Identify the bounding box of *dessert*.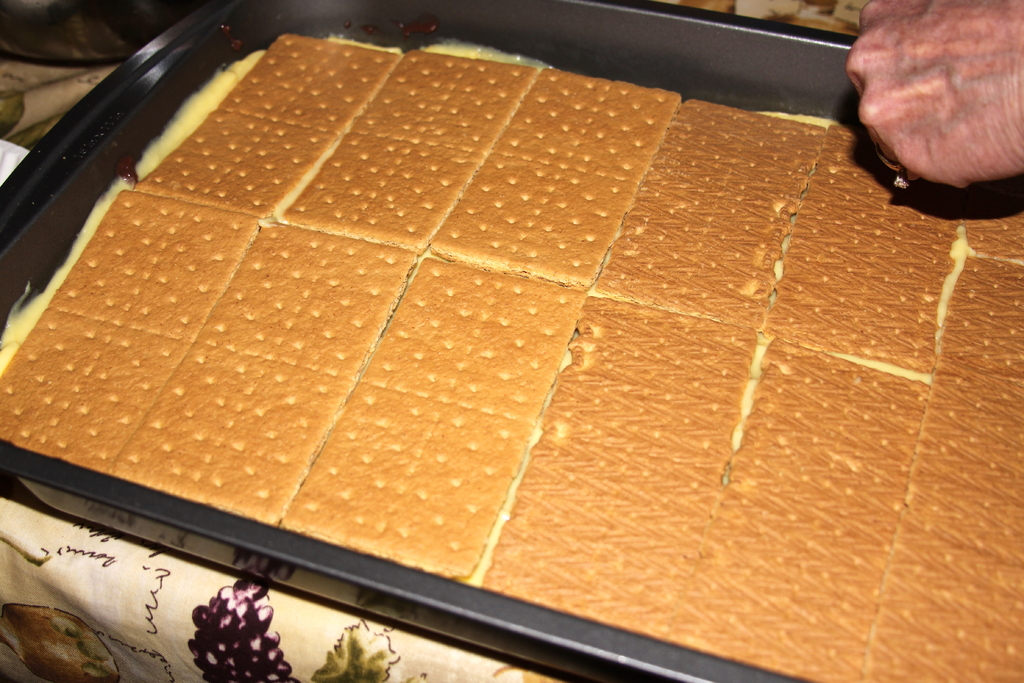
285, 135, 491, 254.
